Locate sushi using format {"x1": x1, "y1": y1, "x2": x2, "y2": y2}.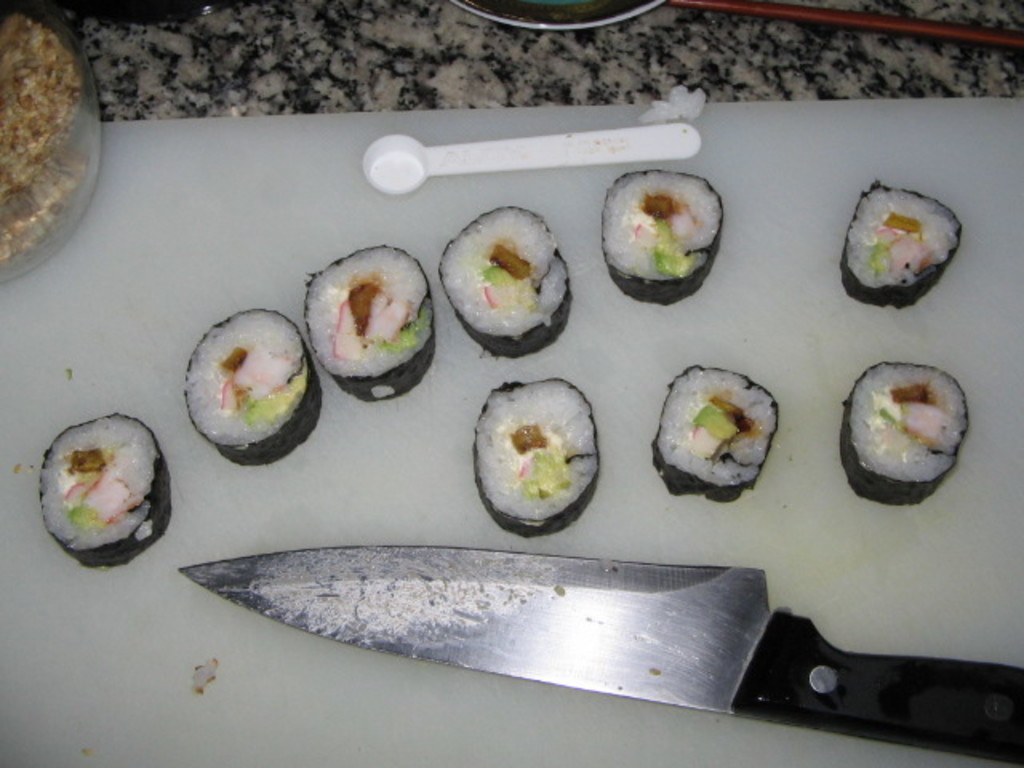
{"x1": 42, "y1": 413, "x2": 173, "y2": 570}.
